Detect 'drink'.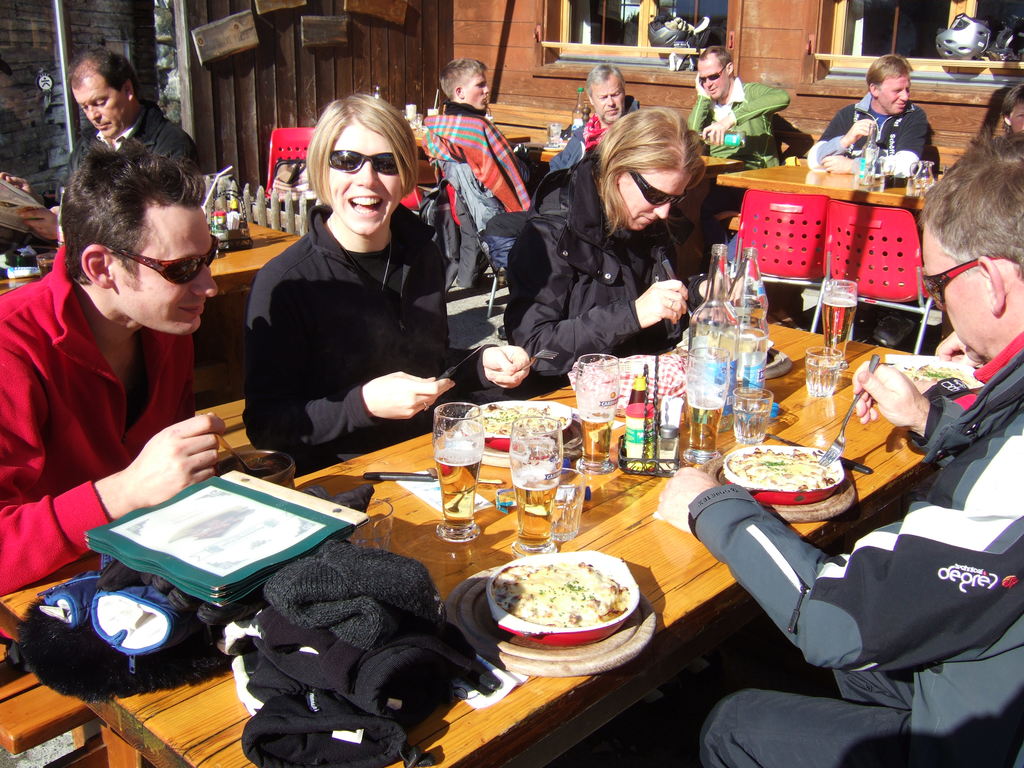
Detected at 826/285/858/372.
